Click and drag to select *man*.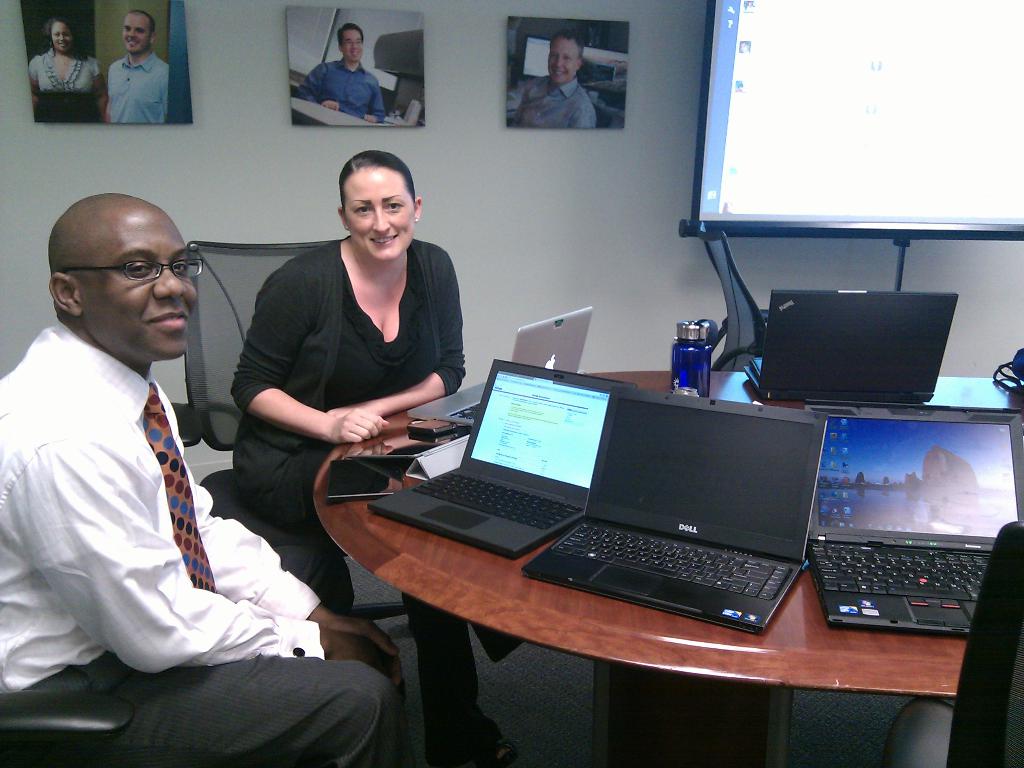
Selection: x1=294 y1=22 x2=392 y2=125.
